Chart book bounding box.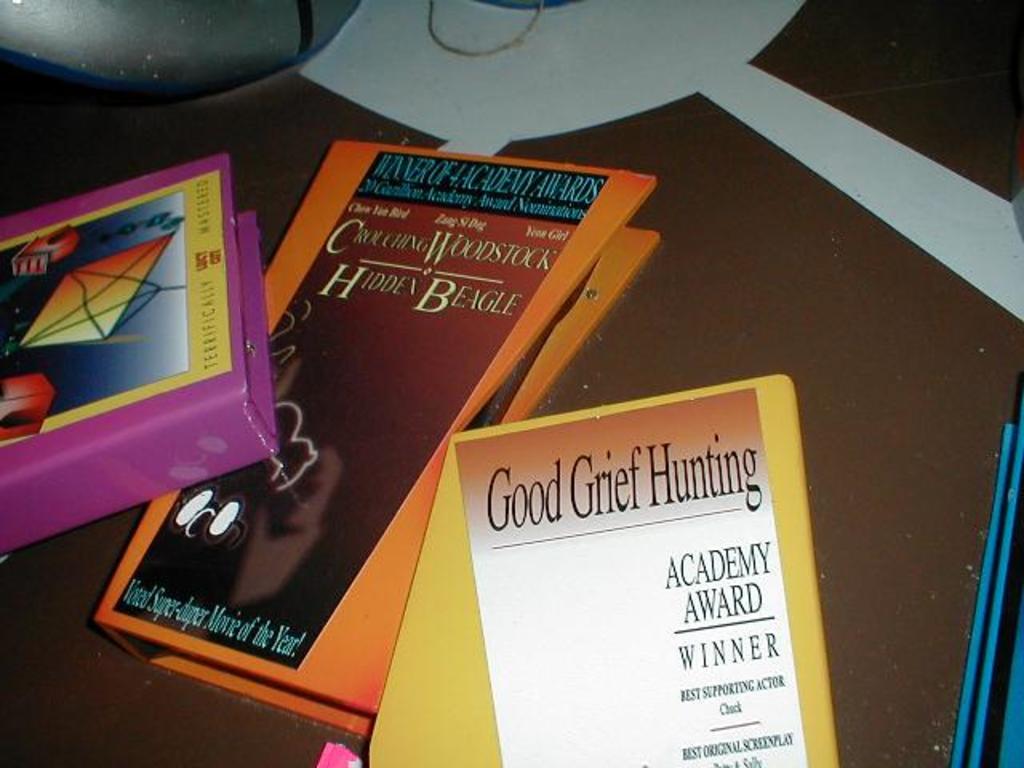
Charted: (x1=366, y1=373, x2=851, y2=766).
